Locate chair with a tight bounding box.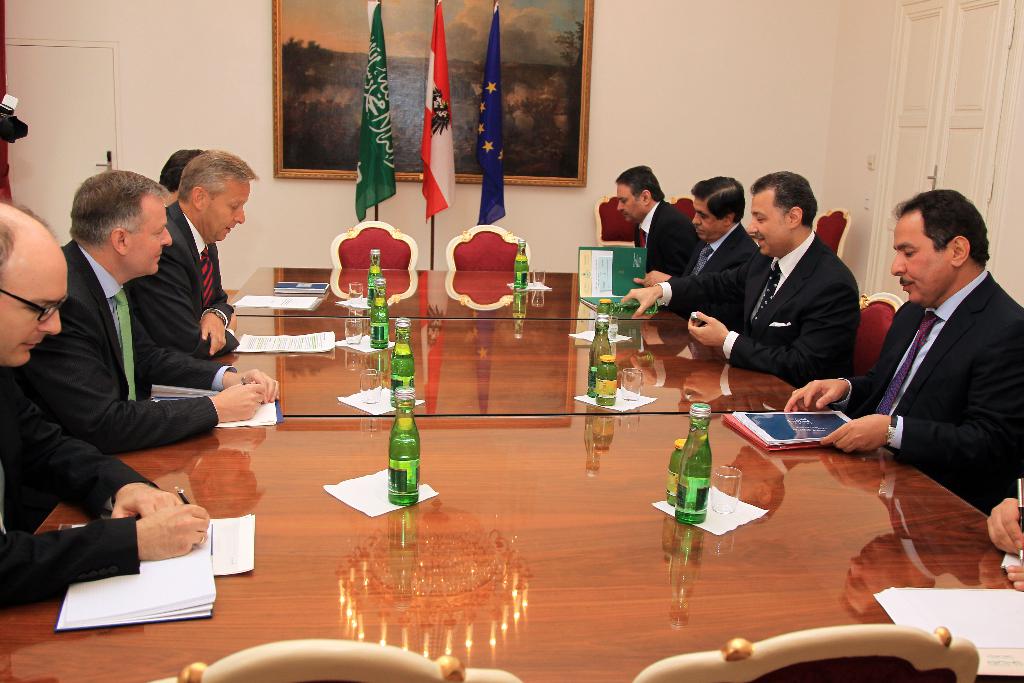
l=631, t=623, r=982, b=682.
